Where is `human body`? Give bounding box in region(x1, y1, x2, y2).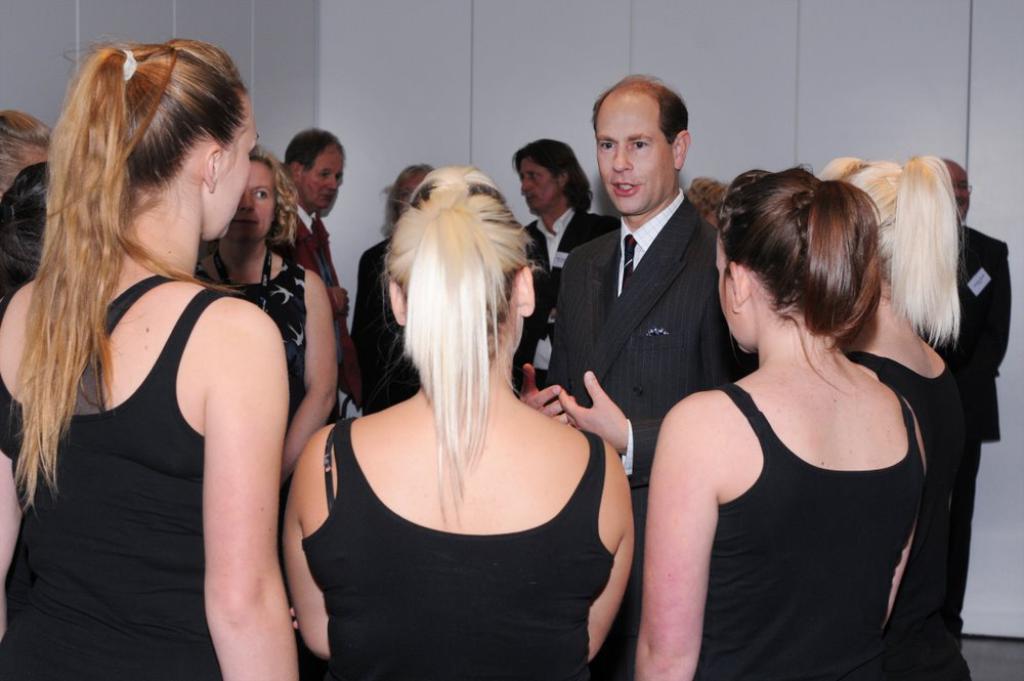
region(343, 158, 427, 405).
